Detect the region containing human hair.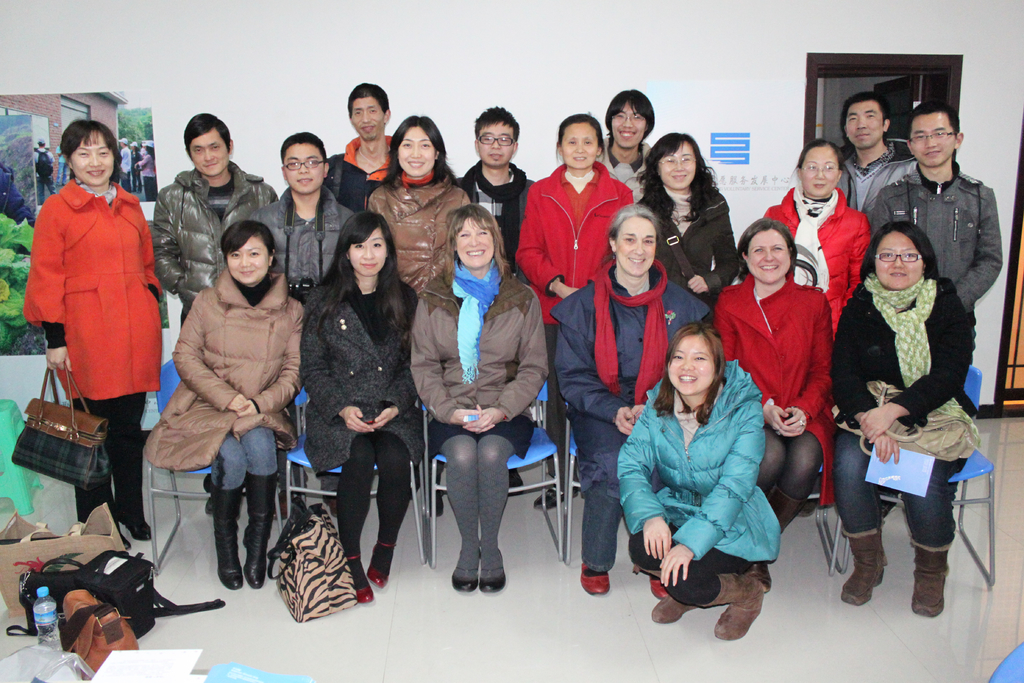
<bbox>840, 94, 892, 124</bbox>.
